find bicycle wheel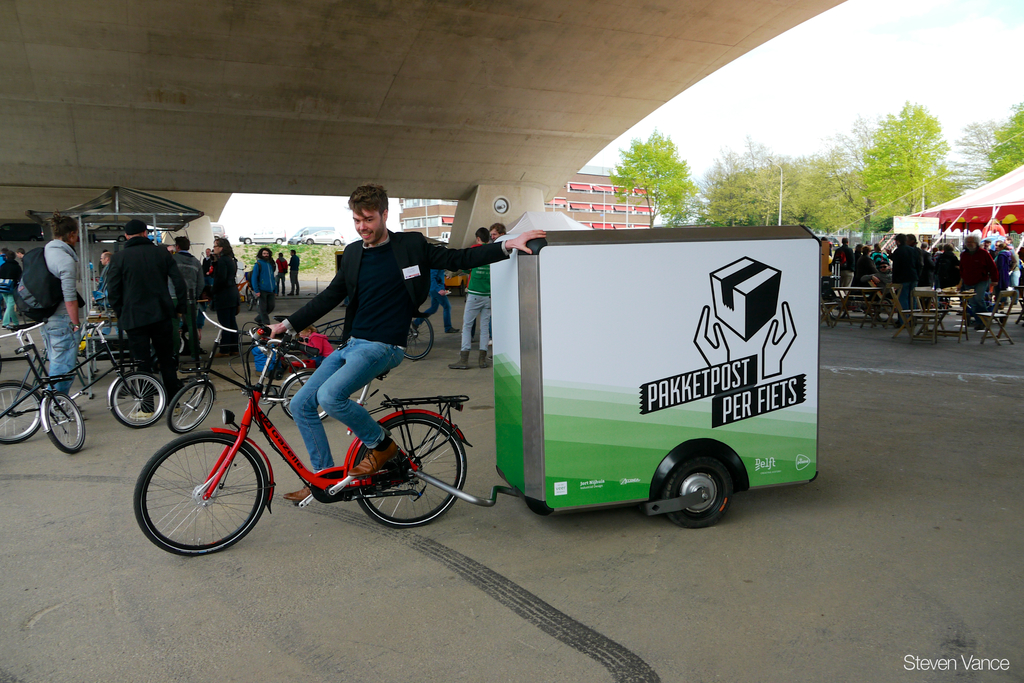
(x1=170, y1=377, x2=214, y2=432)
